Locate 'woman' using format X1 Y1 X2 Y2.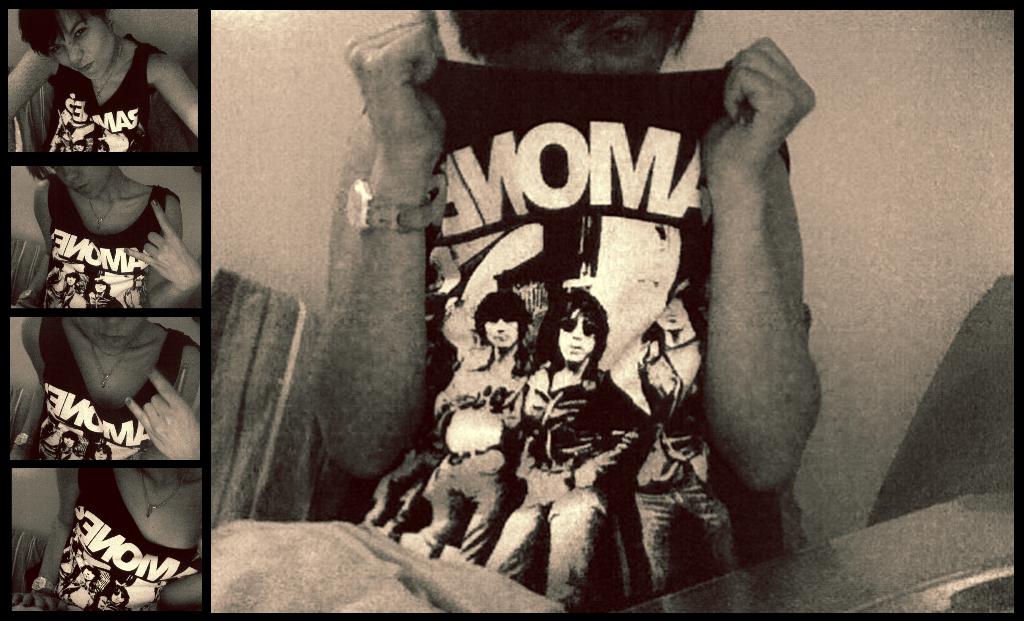
310 11 820 613.
